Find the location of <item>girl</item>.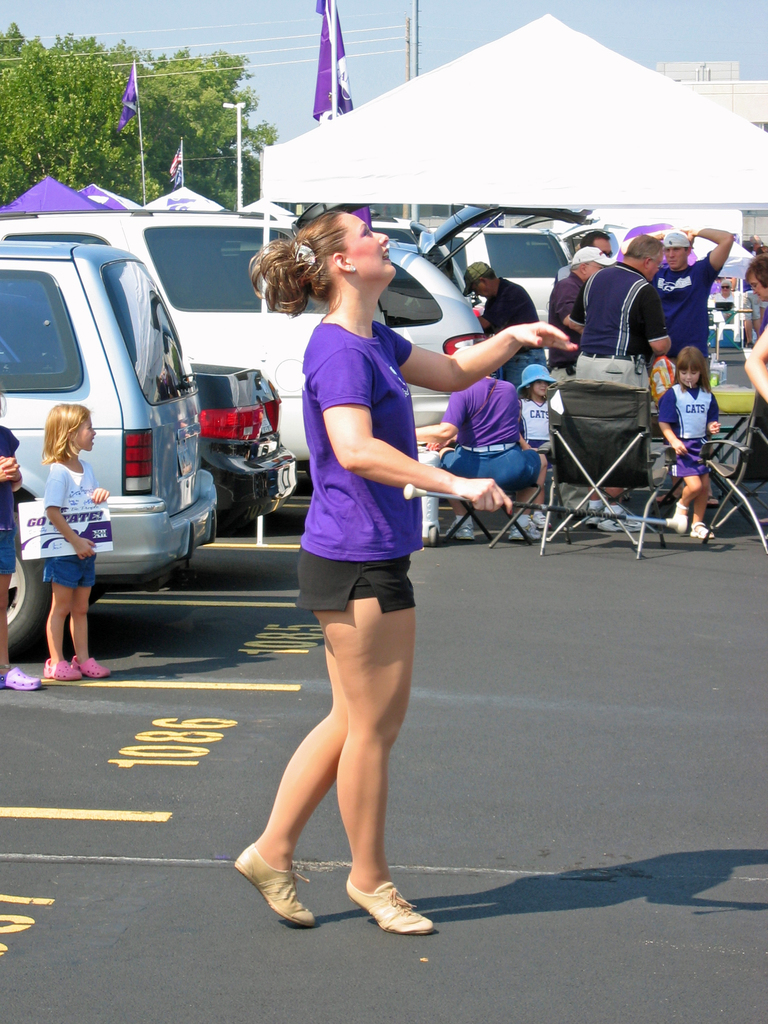
Location: [653,347,721,538].
